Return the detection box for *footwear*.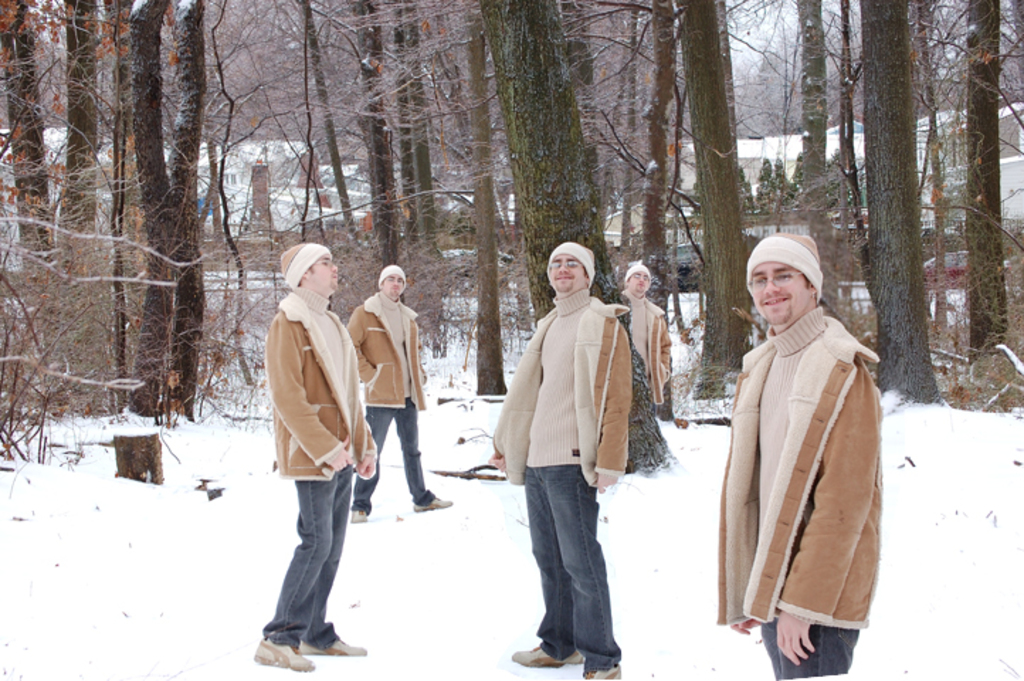
bbox=[298, 637, 367, 658].
